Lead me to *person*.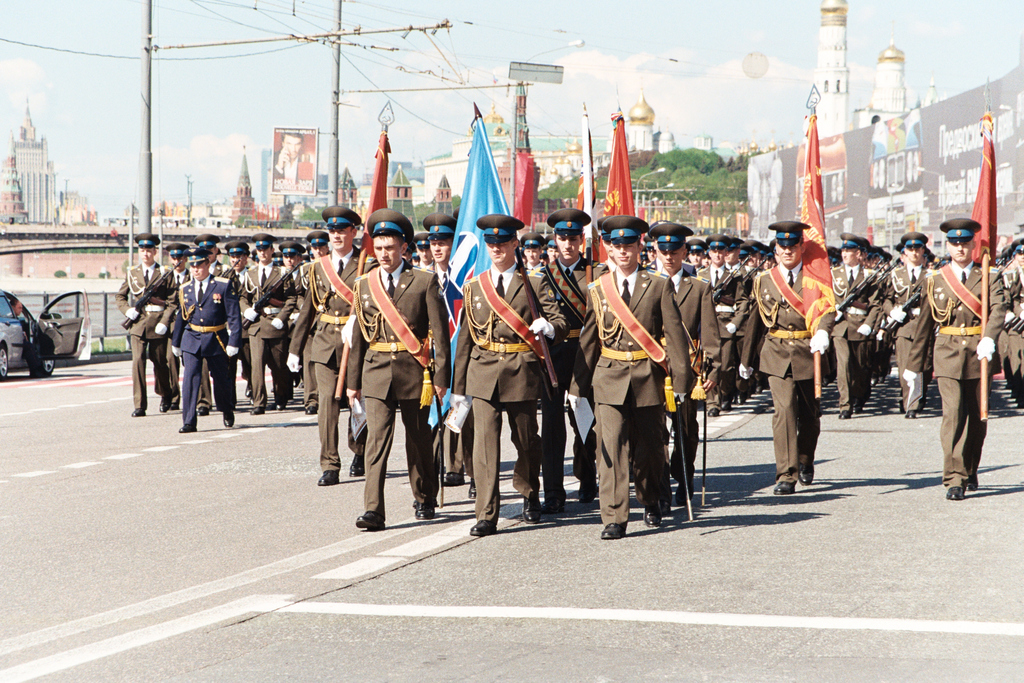
Lead to [x1=638, y1=220, x2=727, y2=519].
